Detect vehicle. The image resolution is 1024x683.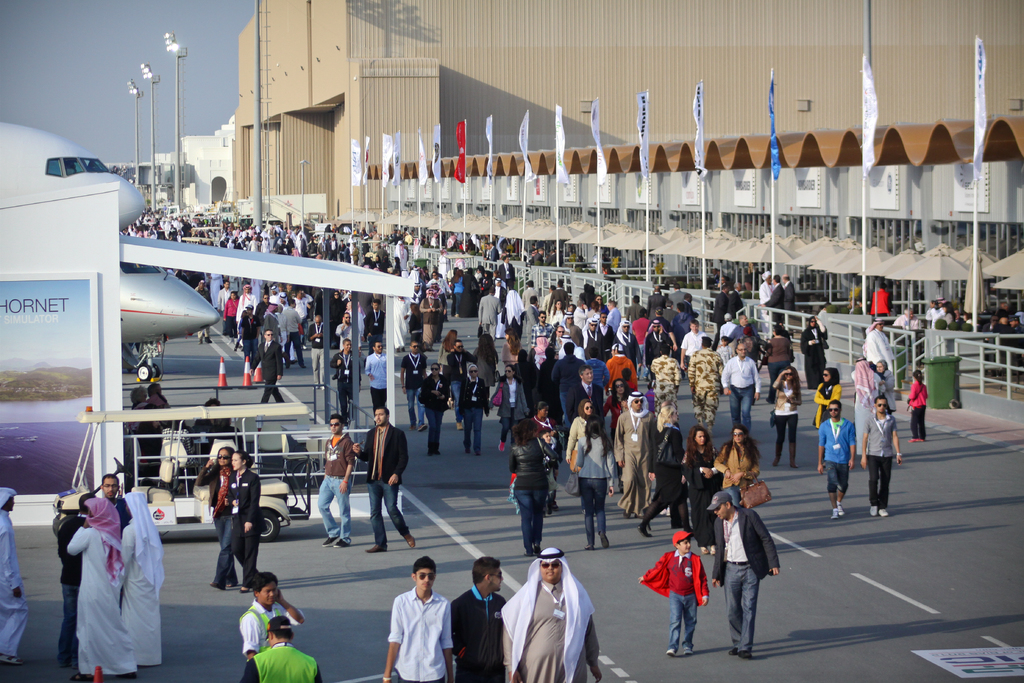
48 398 314 545.
